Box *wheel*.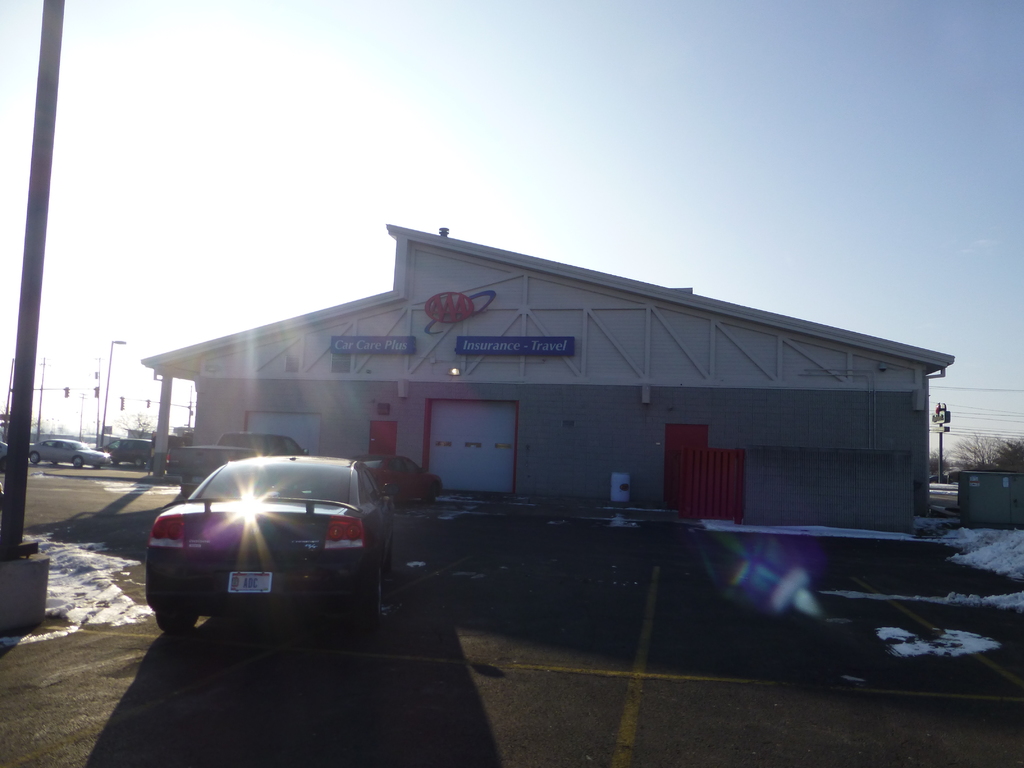
(133, 458, 144, 468).
